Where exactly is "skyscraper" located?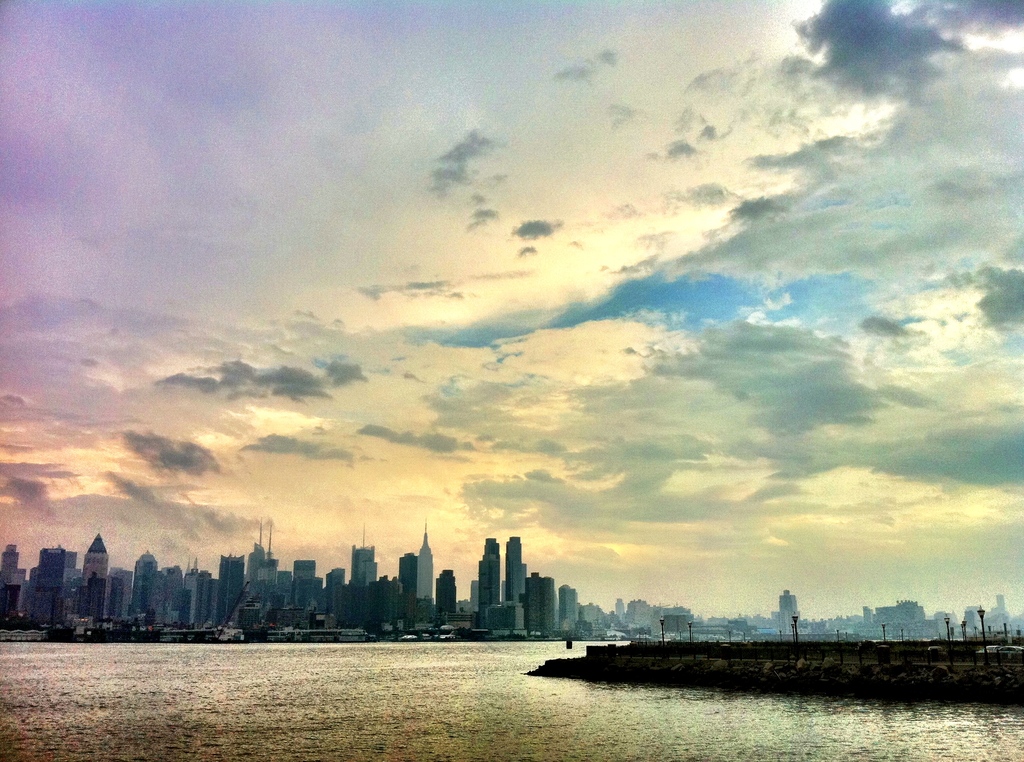
Its bounding box is <box>292,553,319,602</box>.
